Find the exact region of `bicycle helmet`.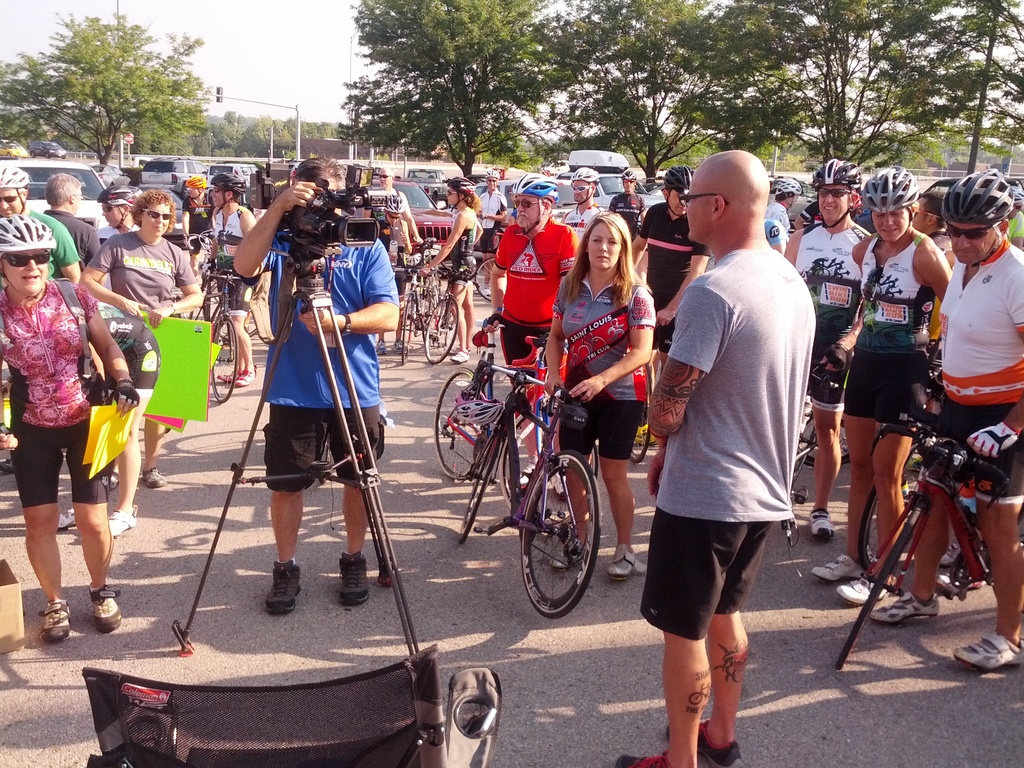
Exact region: (863, 167, 922, 218).
